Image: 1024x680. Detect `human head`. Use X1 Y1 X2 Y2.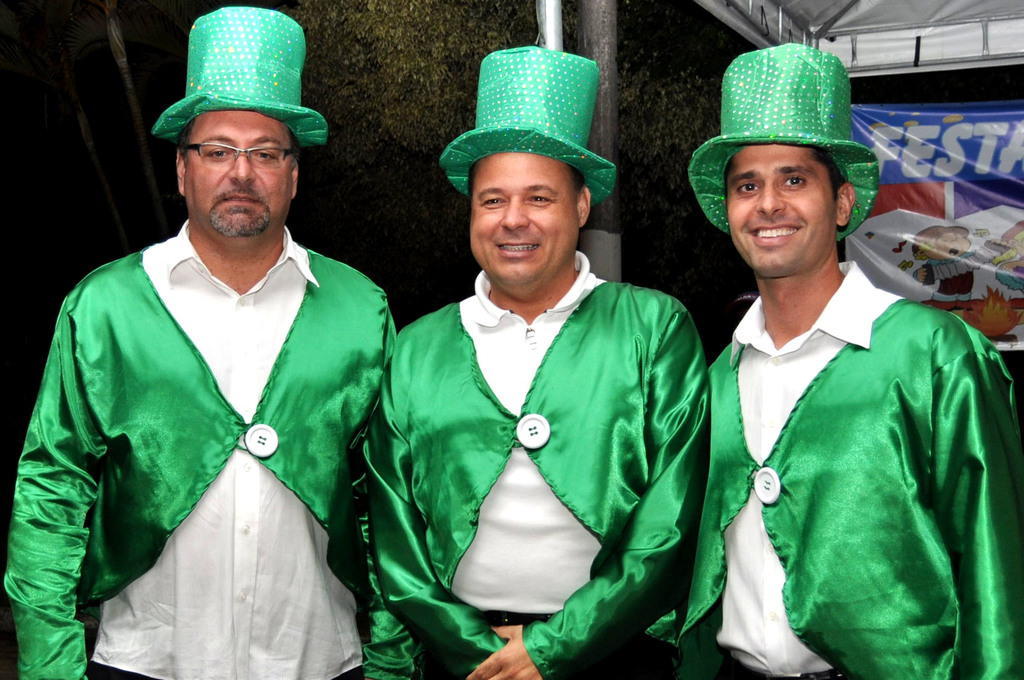
438 45 591 283.
